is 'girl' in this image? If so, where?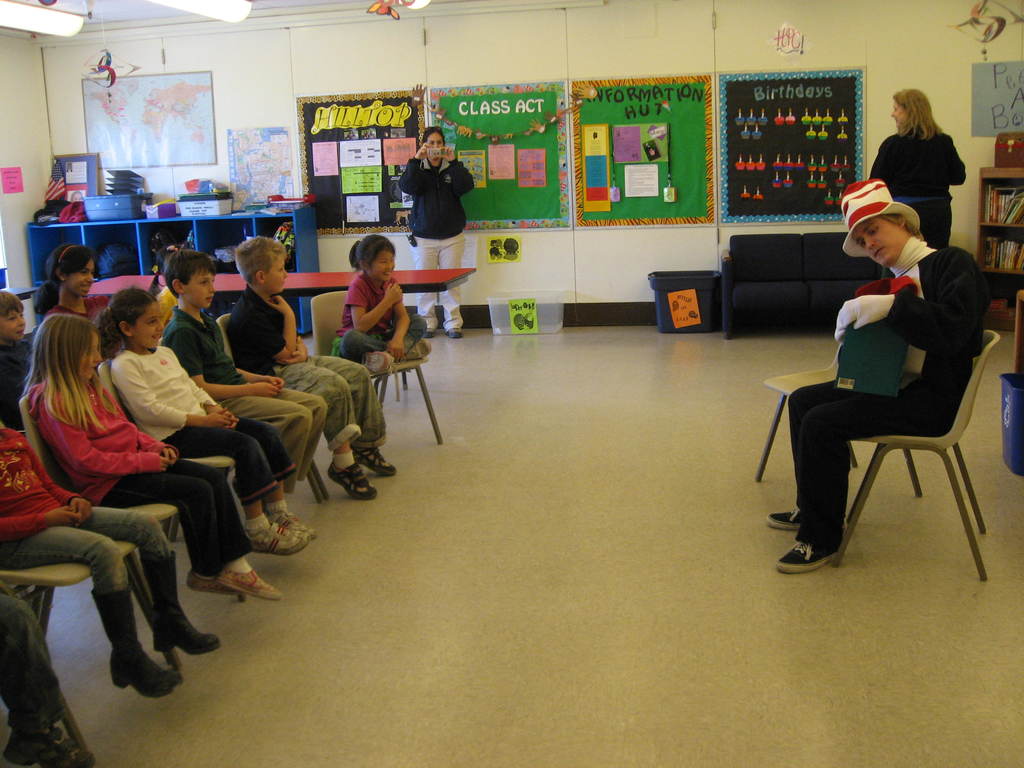
Yes, at 88, 283, 320, 547.
